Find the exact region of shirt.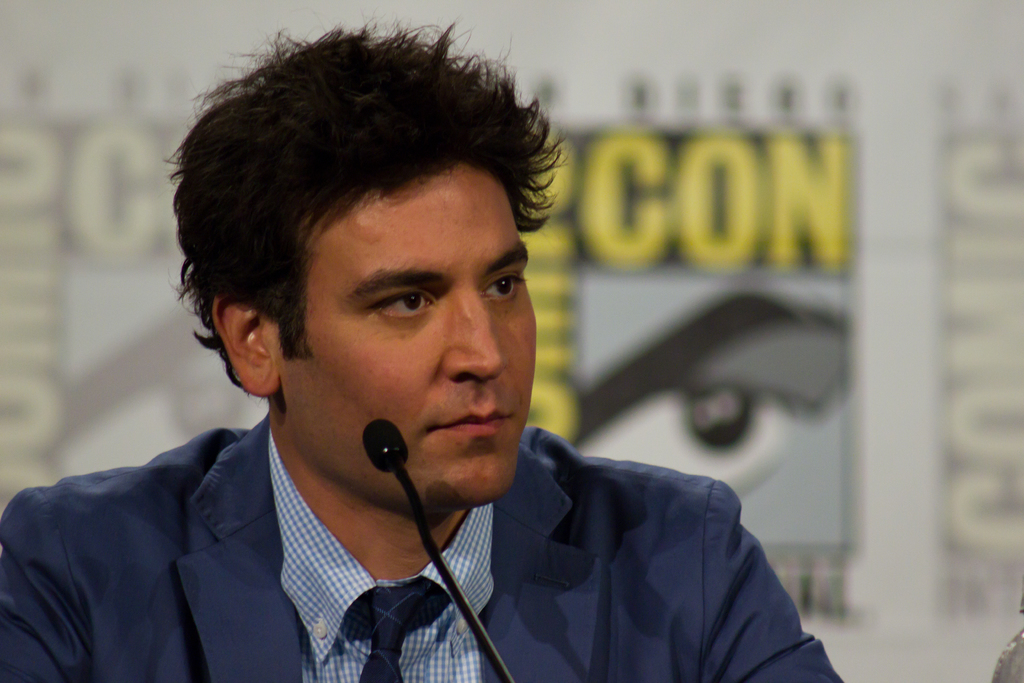
Exact region: Rect(269, 432, 493, 679).
